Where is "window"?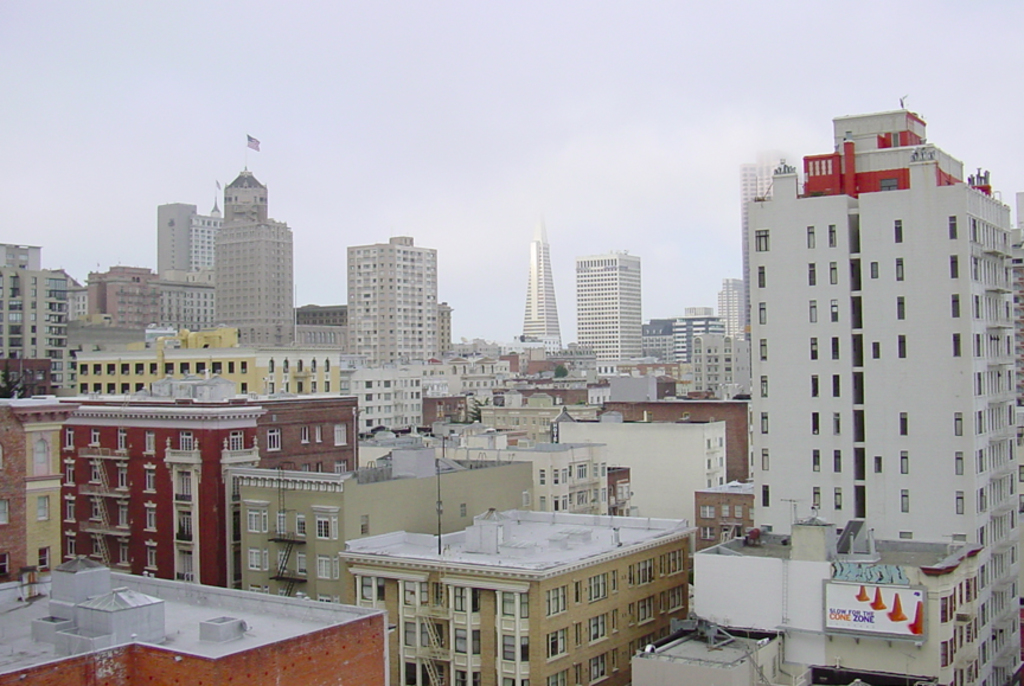
pyautogui.locateOnScreen(275, 519, 286, 538).
